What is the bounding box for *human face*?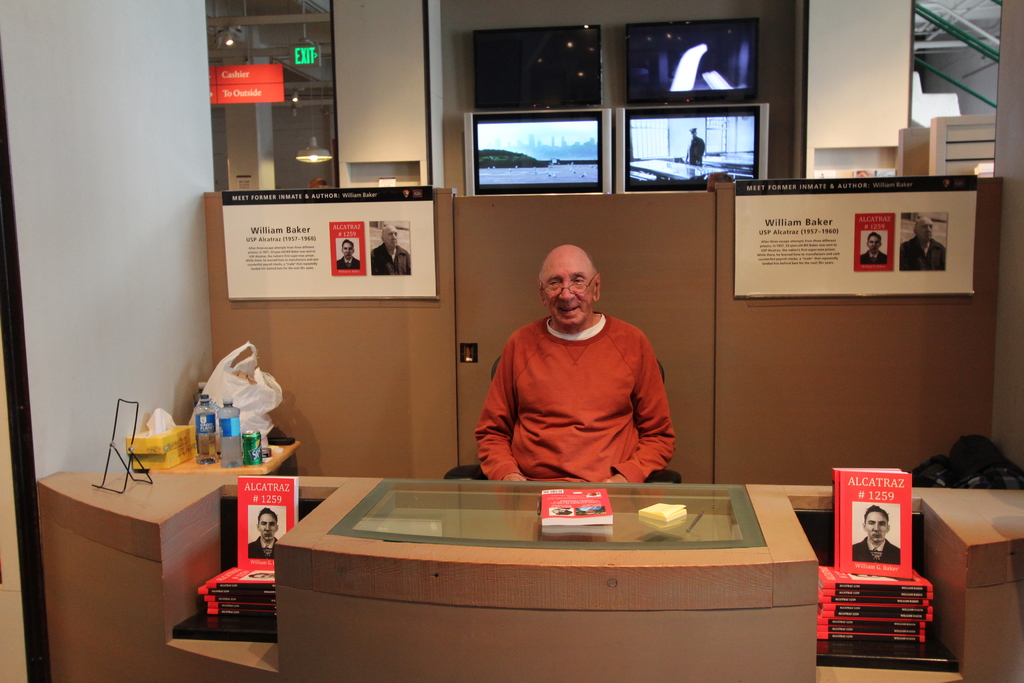
pyautogui.locateOnScreen(343, 243, 354, 257).
